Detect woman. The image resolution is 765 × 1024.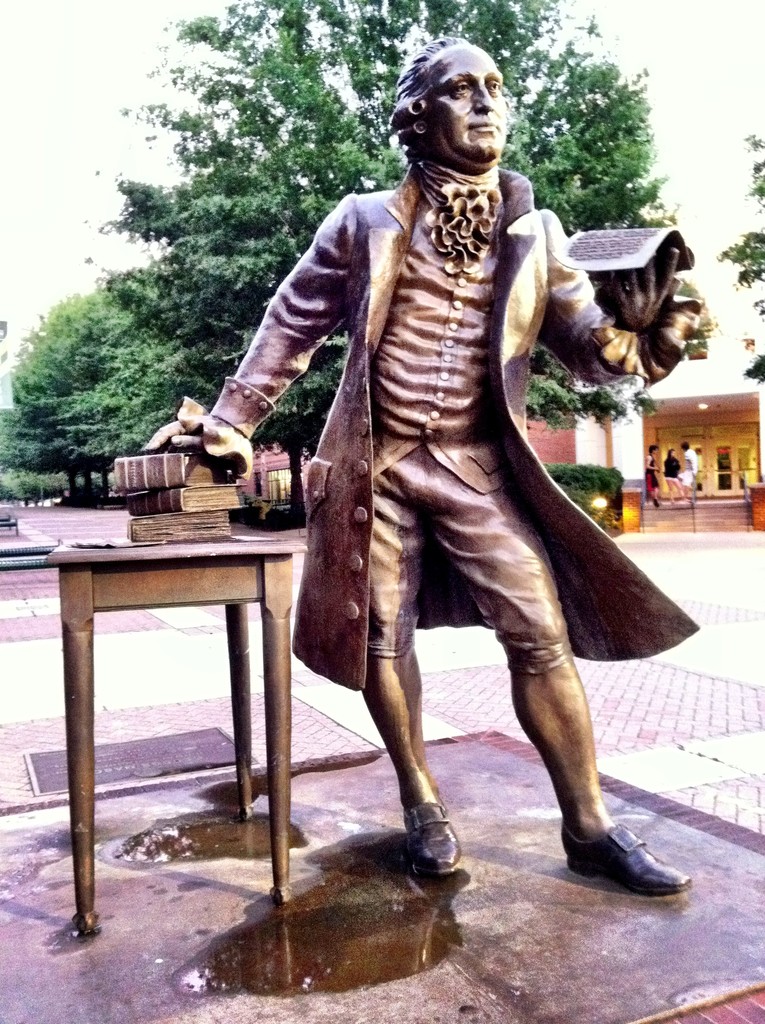
x1=660, y1=448, x2=689, y2=503.
